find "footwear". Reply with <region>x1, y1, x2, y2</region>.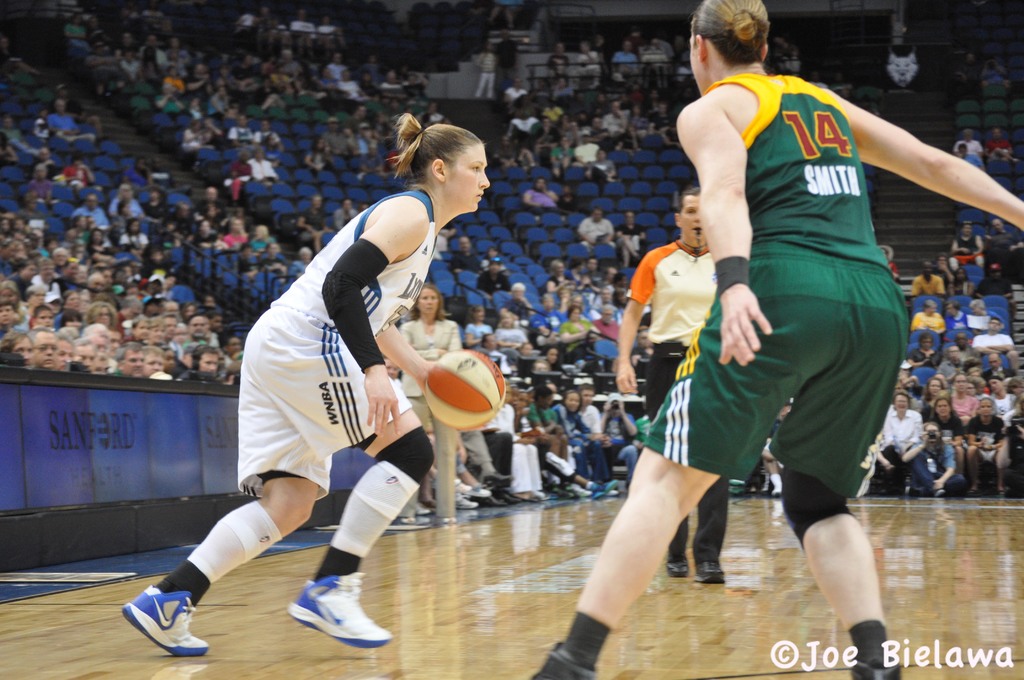
<region>848, 654, 899, 679</region>.
